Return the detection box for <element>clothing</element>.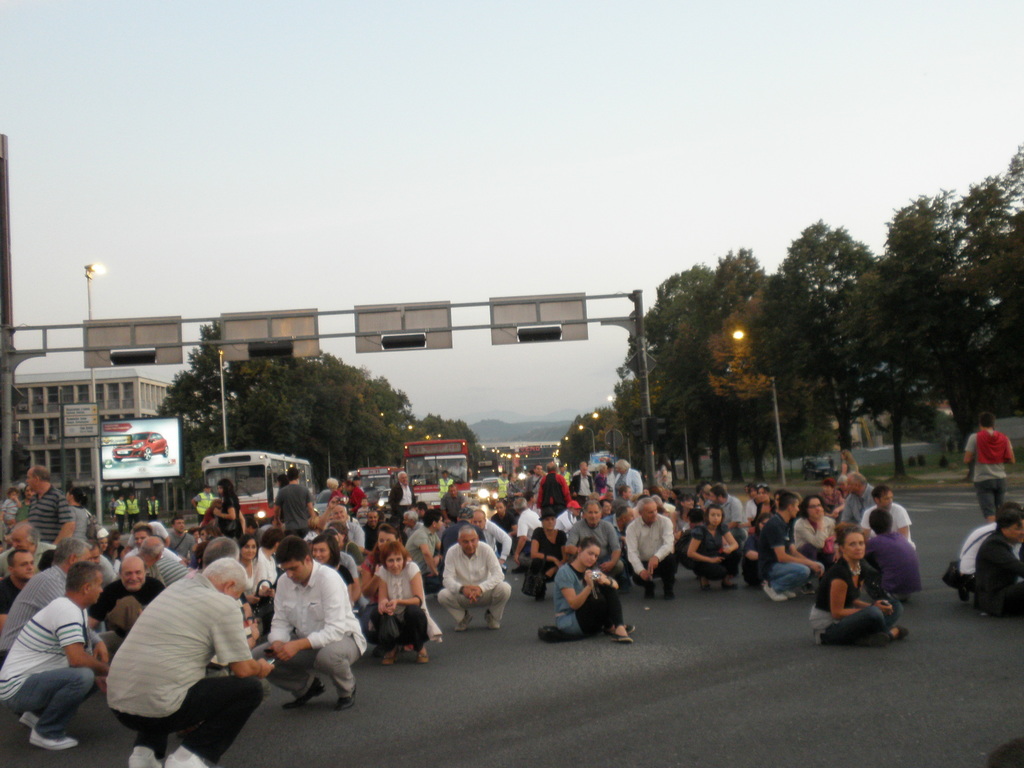
[612, 466, 643, 503].
